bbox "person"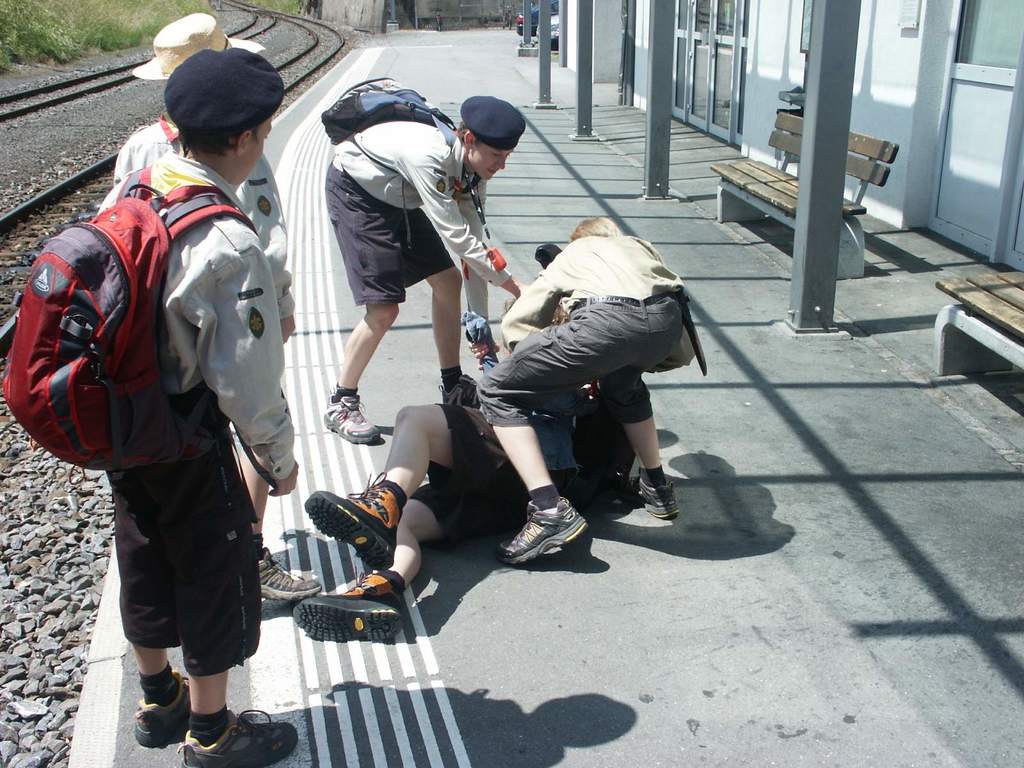
<region>31, 61, 291, 709</region>
